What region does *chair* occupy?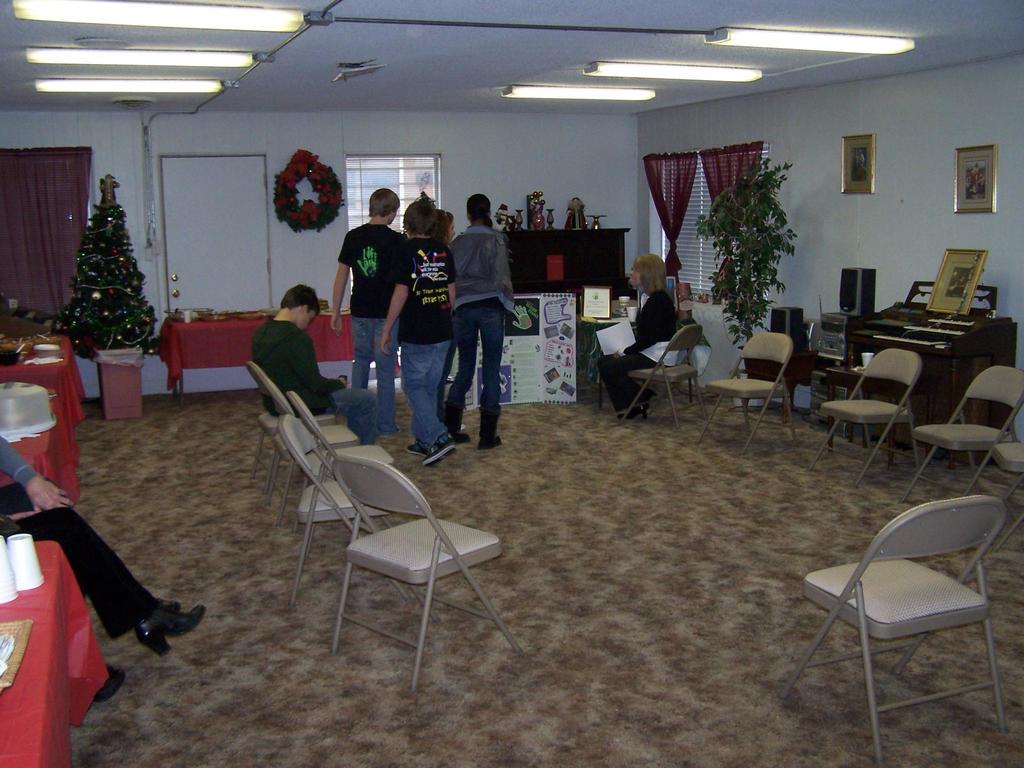
rect(287, 412, 412, 604).
